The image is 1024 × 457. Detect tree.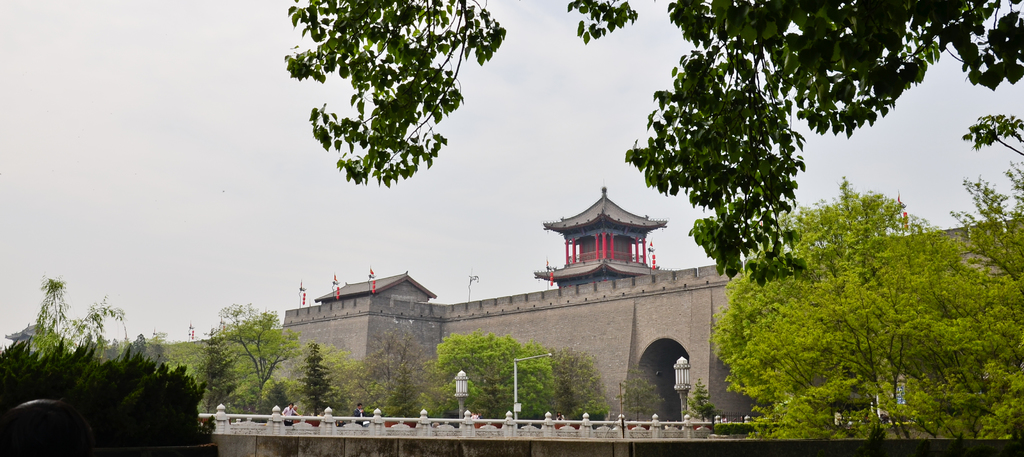
Detection: left=150, top=328, right=220, bottom=407.
